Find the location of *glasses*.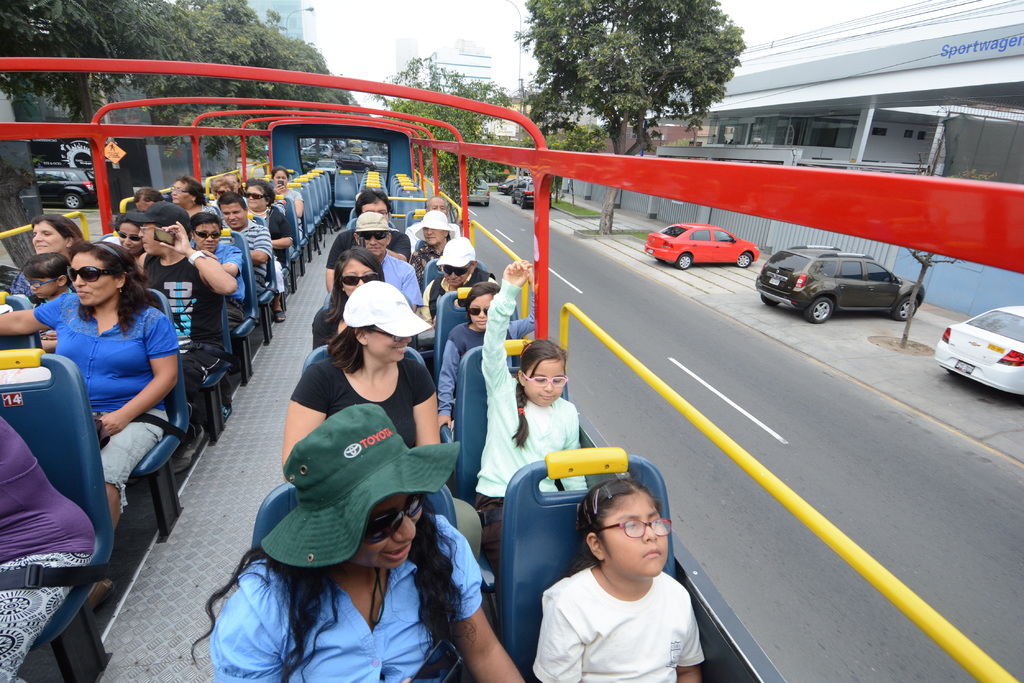
Location: bbox(172, 187, 189, 196).
